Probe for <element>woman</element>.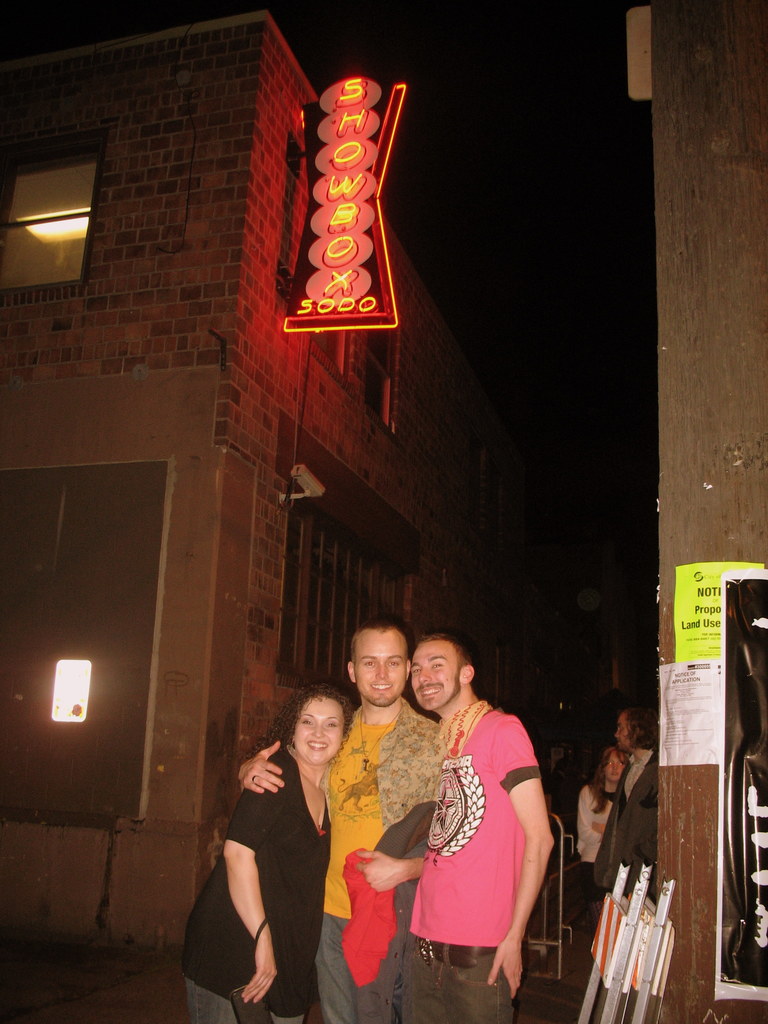
Probe result: bbox=(198, 676, 359, 1020).
